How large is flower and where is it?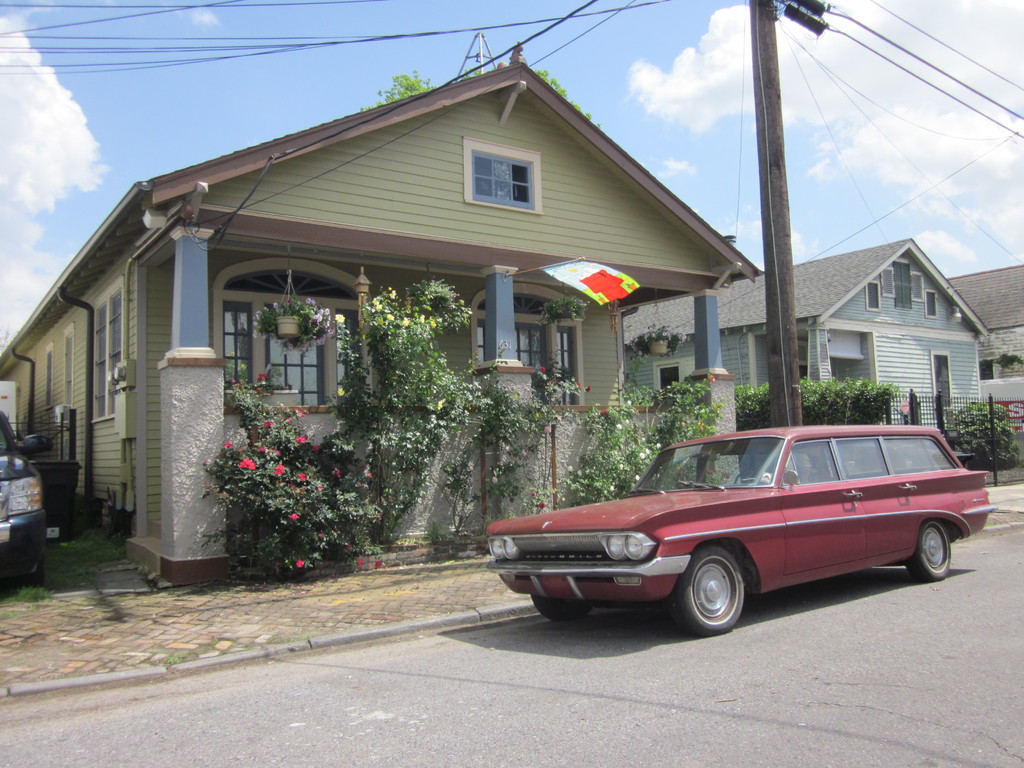
Bounding box: detection(335, 385, 349, 399).
